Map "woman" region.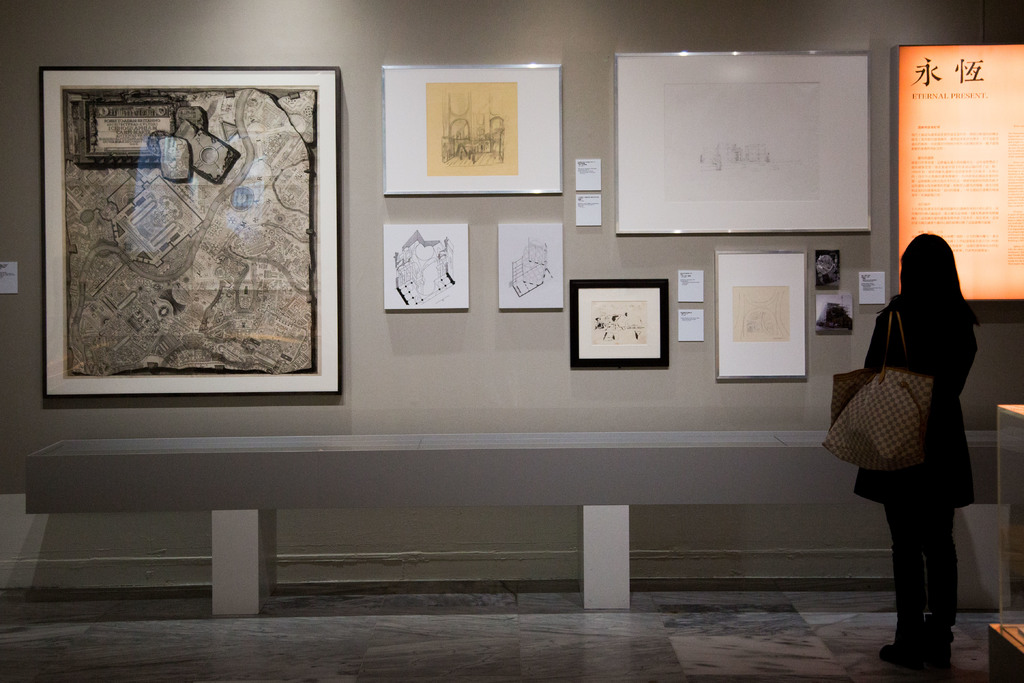
Mapped to l=858, t=264, r=984, b=670.
